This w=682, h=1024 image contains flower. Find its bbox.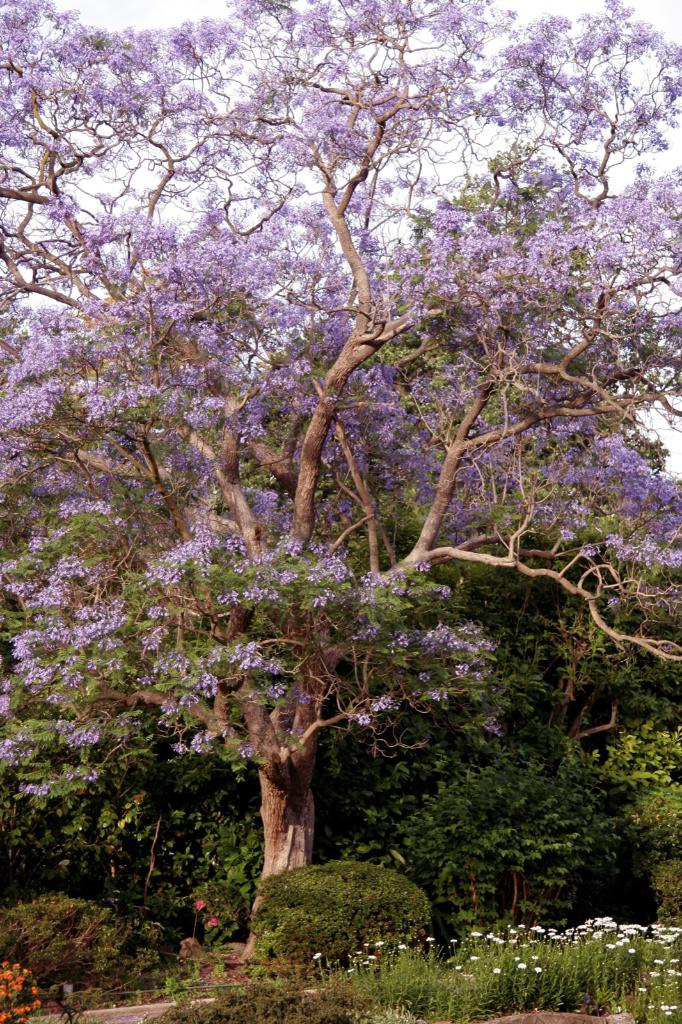
[left=512, top=966, right=527, bottom=972].
